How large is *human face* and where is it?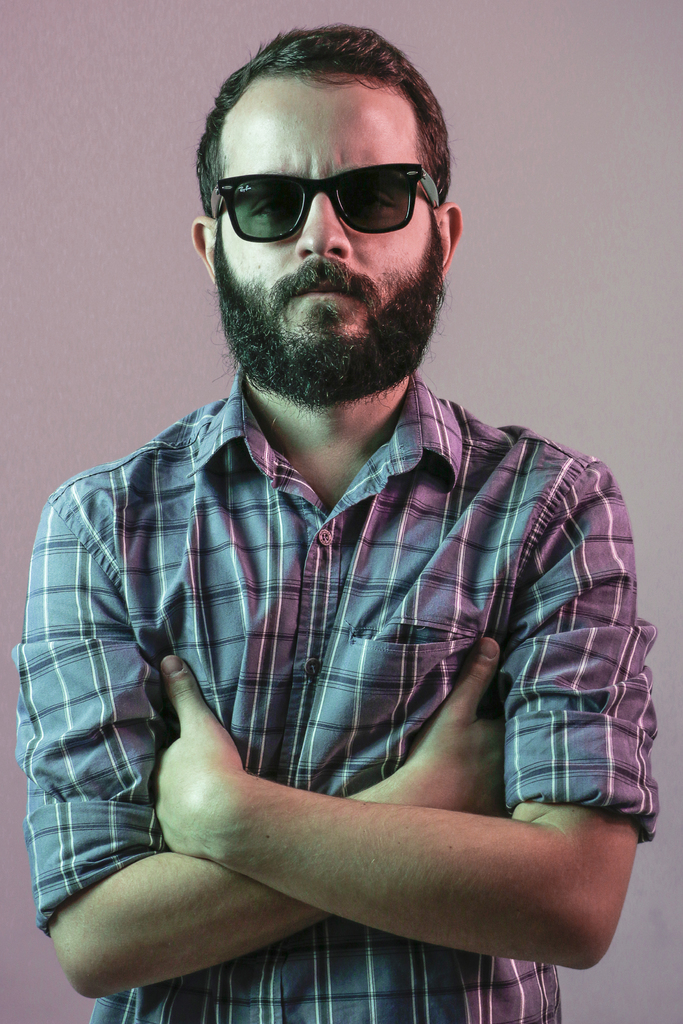
Bounding box: bbox=(216, 63, 435, 340).
